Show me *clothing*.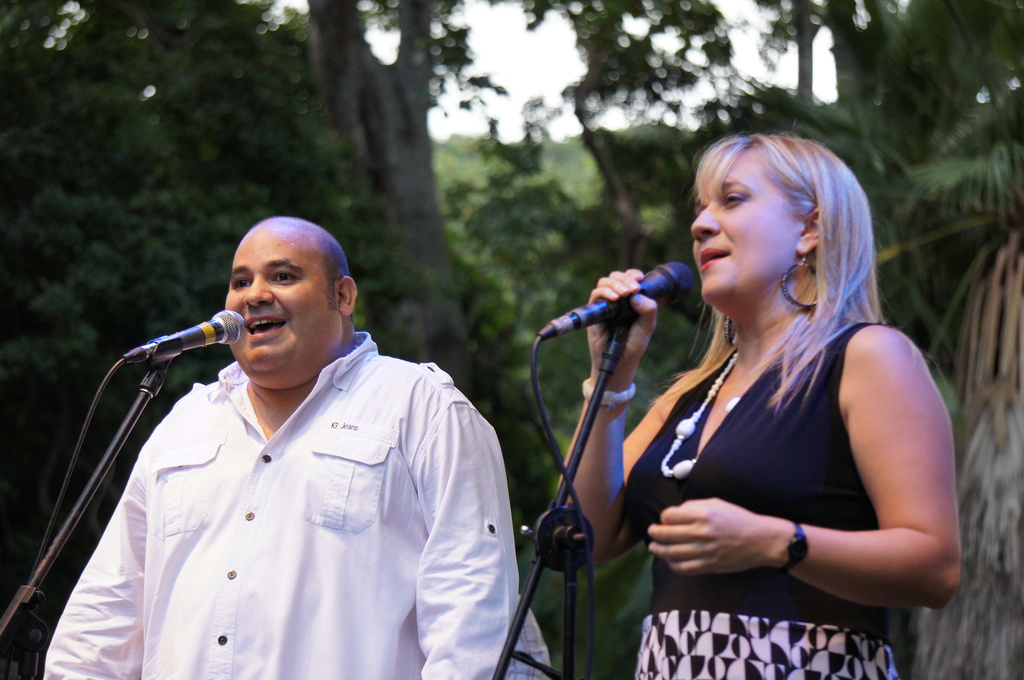
*clothing* is here: l=46, t=302, r=526, b=670.
